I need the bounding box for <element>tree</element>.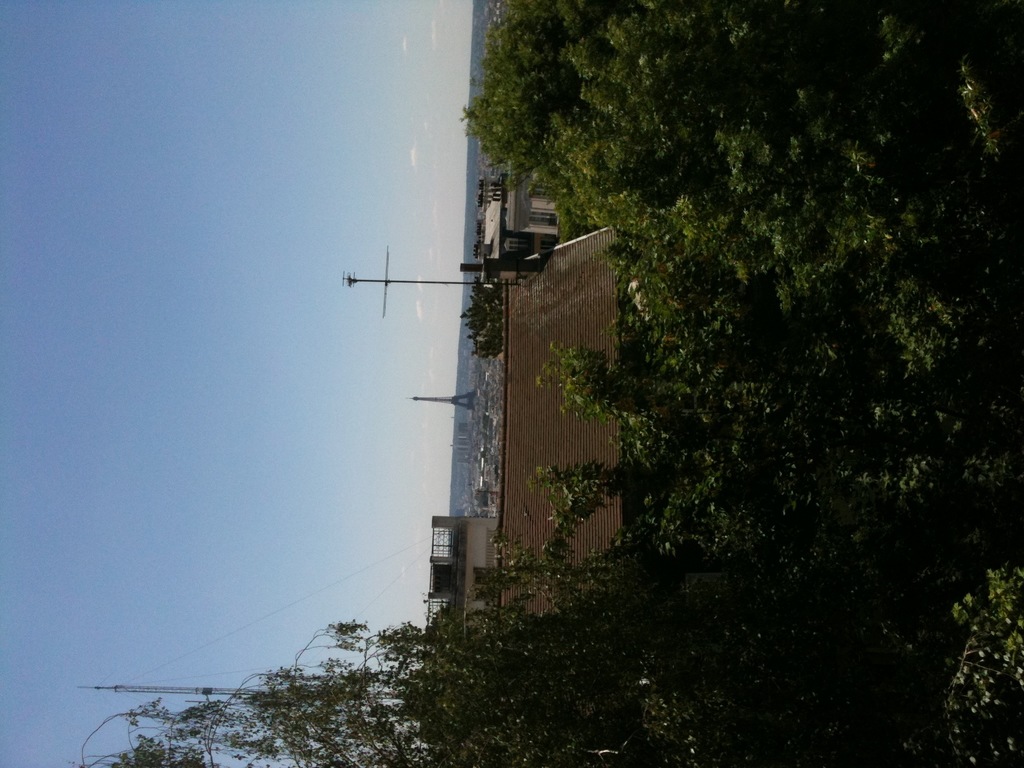
Here it is: locate(76, 606, 463, 767).
